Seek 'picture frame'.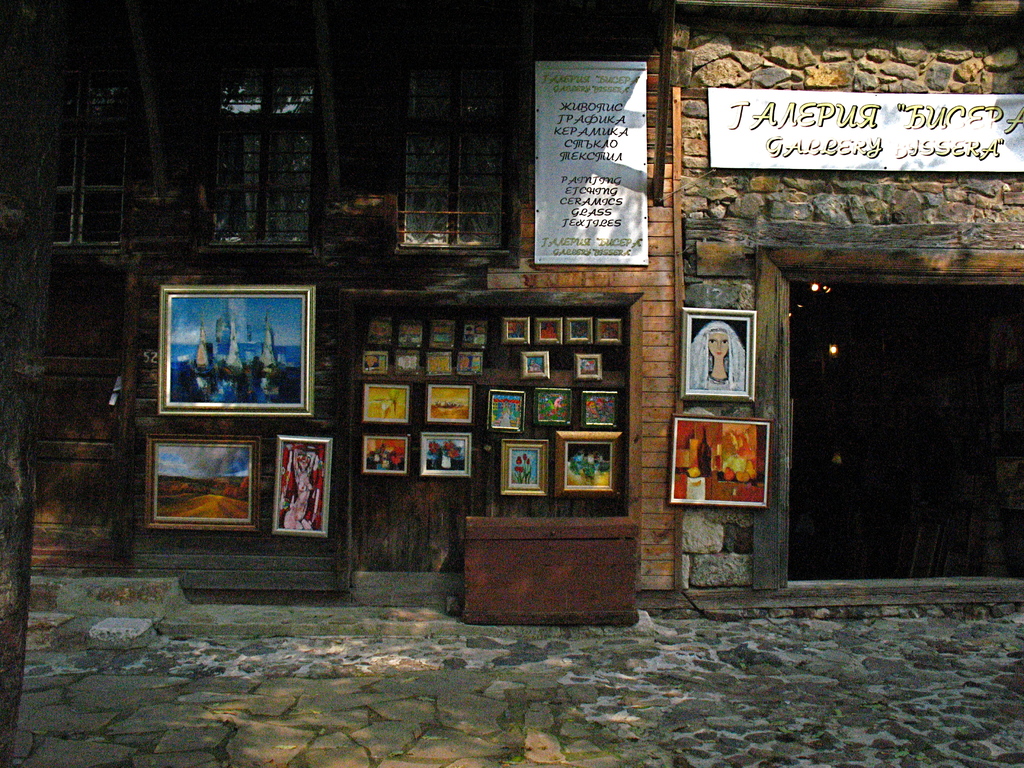
bbox=[535, 312, 567, 348].
